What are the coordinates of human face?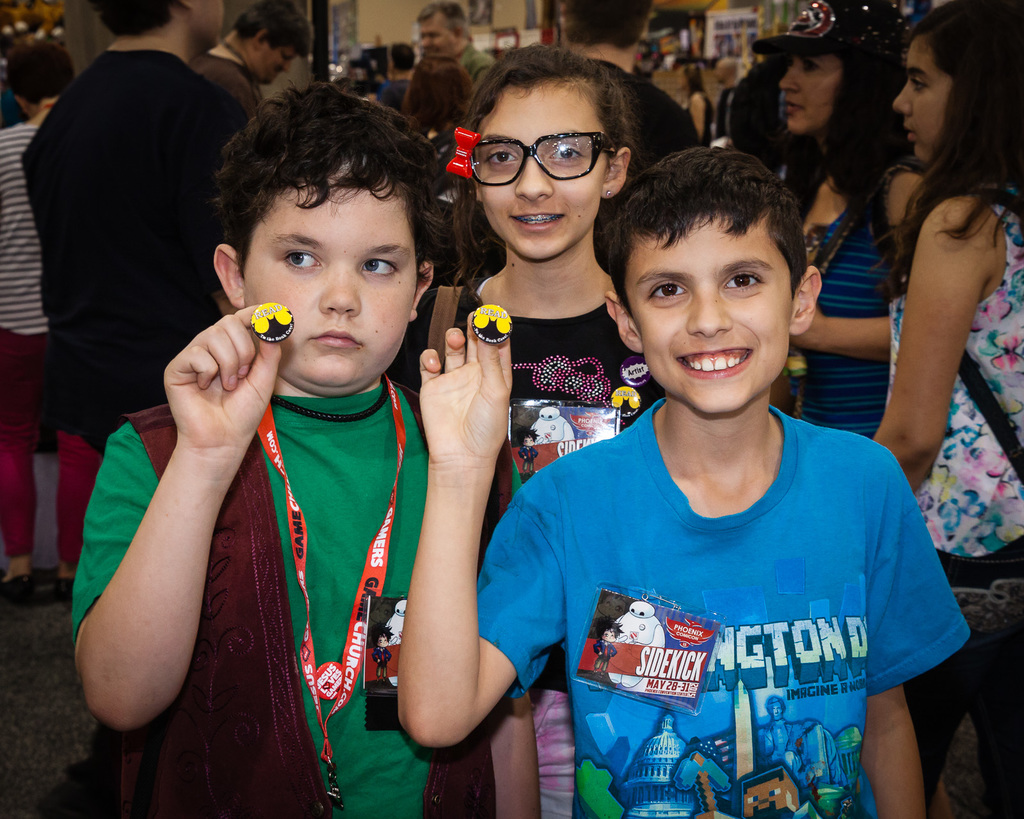
414 7 462 59.
